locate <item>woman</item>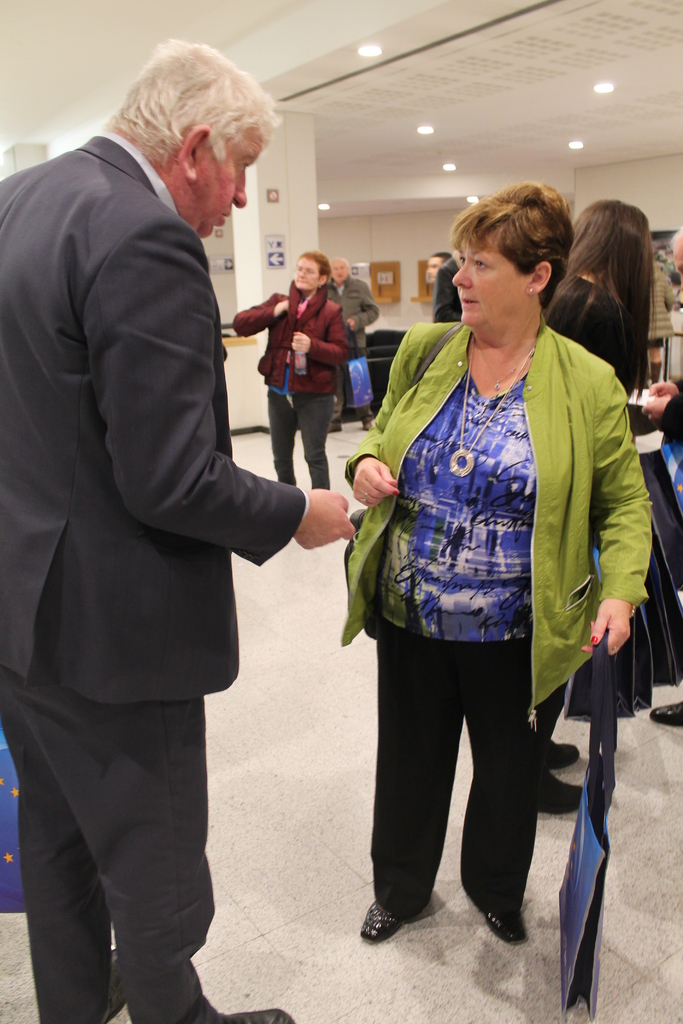
(left=537, top=200, right=654, bottom=821)
